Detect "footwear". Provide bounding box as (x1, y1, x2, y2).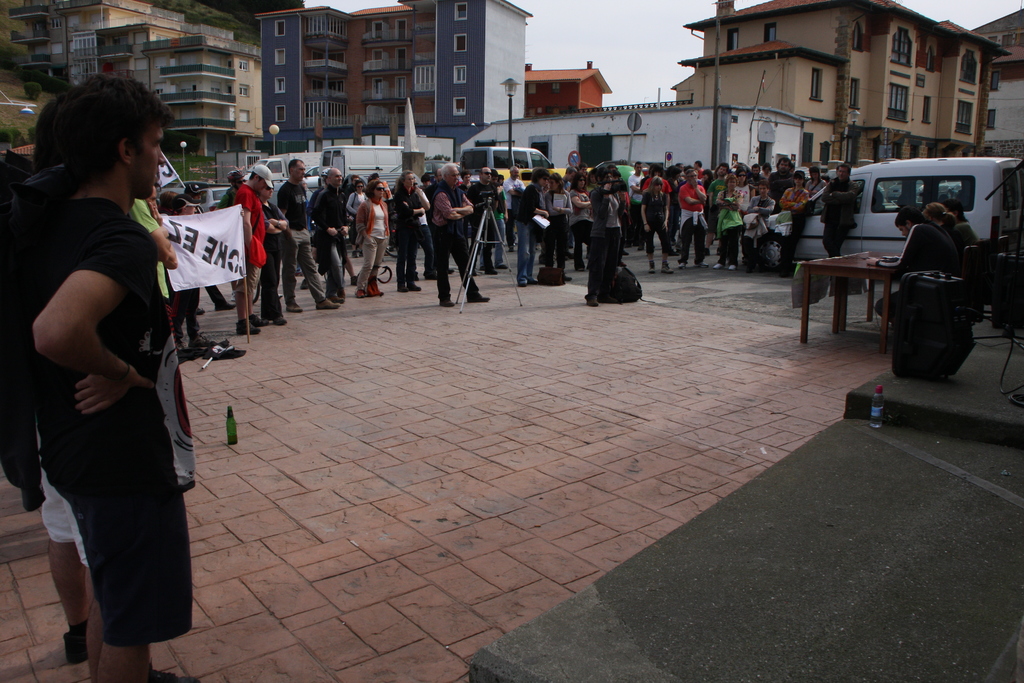
(60, 609, 97, 667).
